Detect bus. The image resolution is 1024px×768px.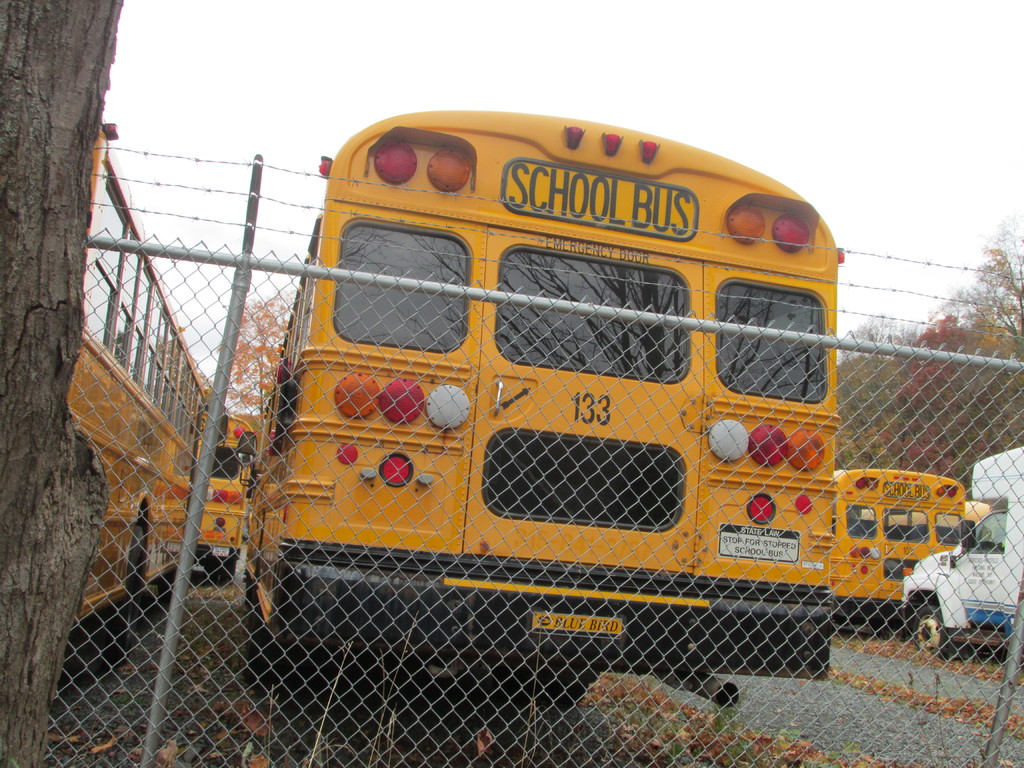
bbox=[898, 445, 1023, 663].
